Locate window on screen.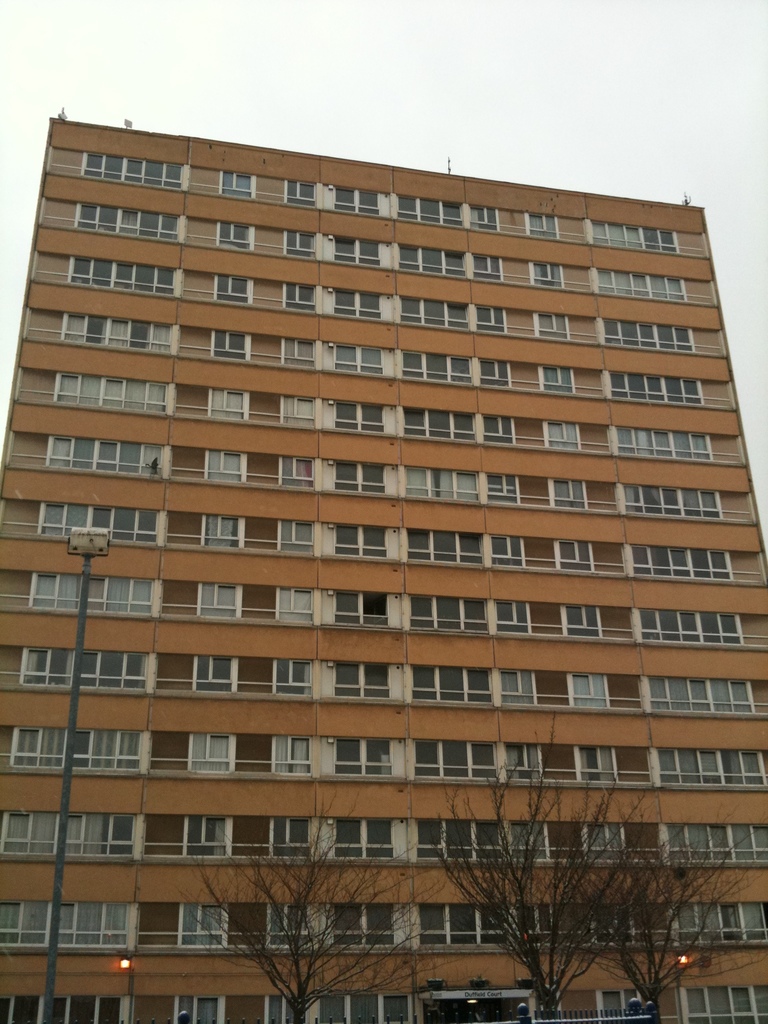
On screen at (x1=265, y1=904, x2=321, y2=948).
